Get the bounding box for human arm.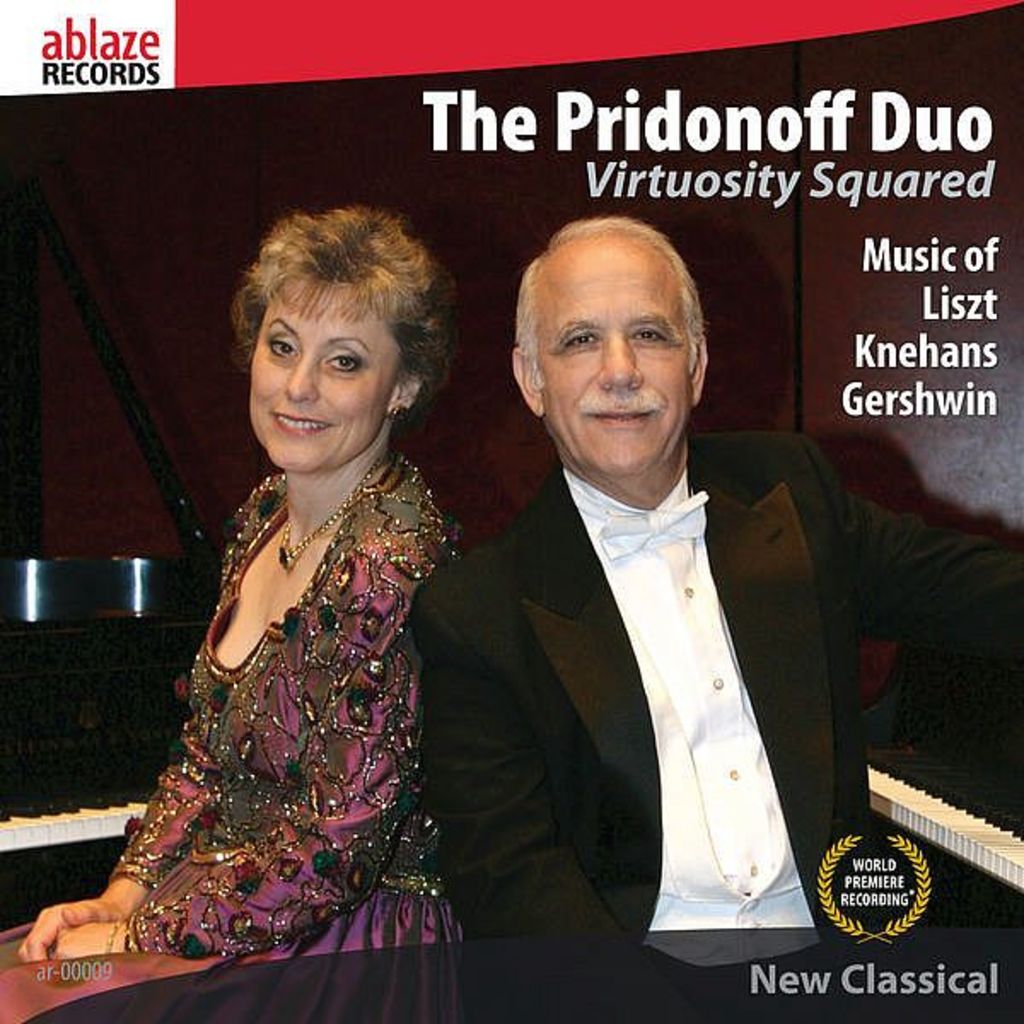
locate(814, 435, 1022, 667).
